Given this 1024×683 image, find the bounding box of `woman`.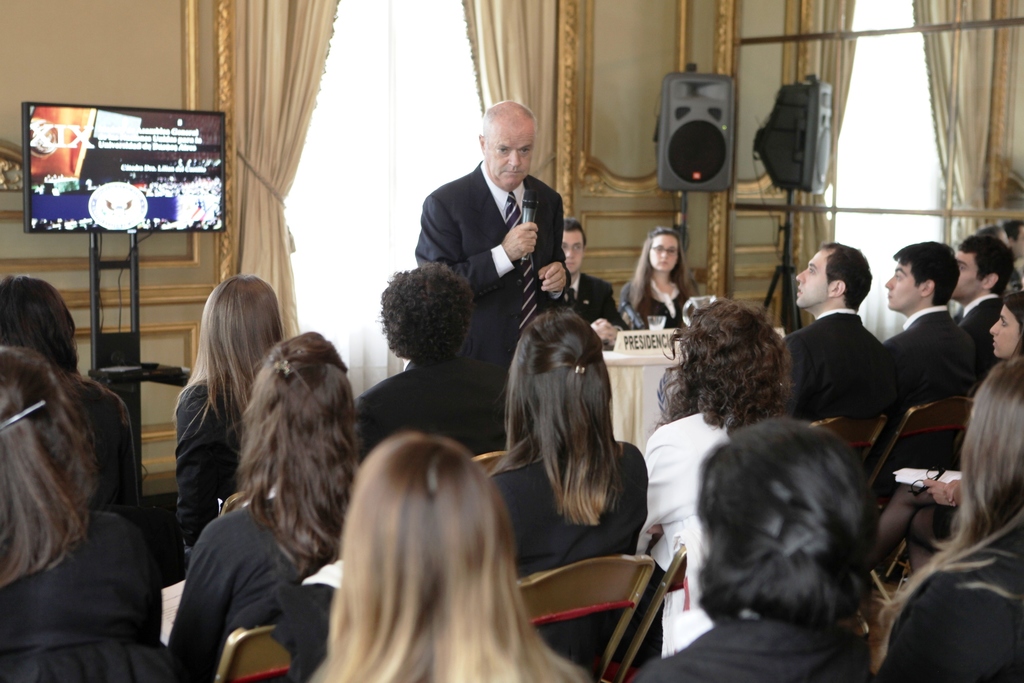
[0, 336, 172, 682].
